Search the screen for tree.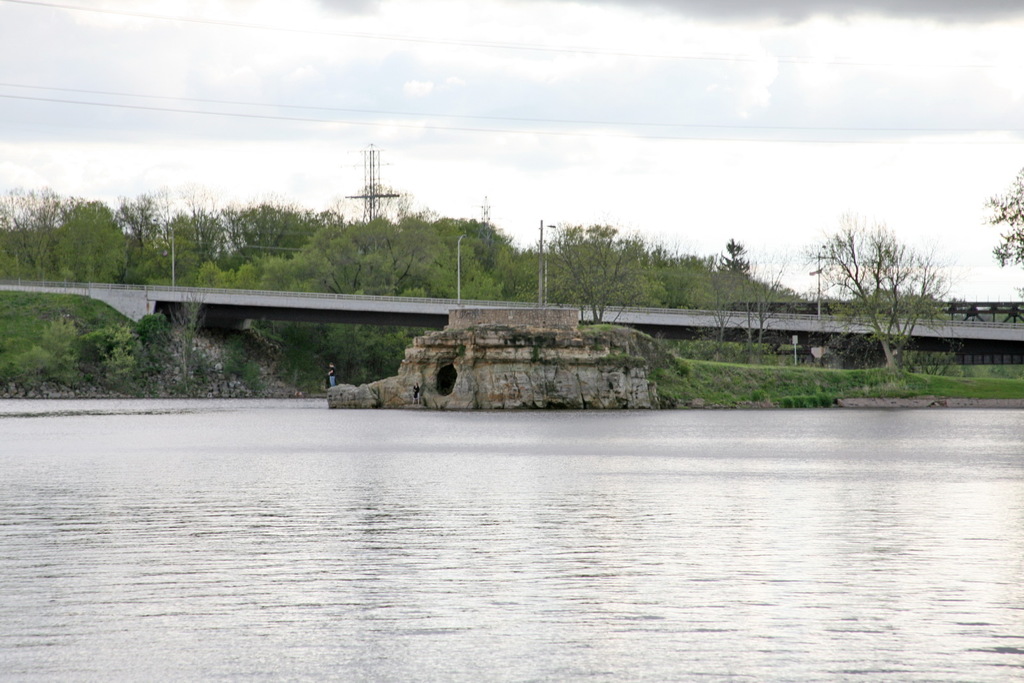
Found at {"x1": 647, "y1": 243, "x2": 715, "y2": 300}.
